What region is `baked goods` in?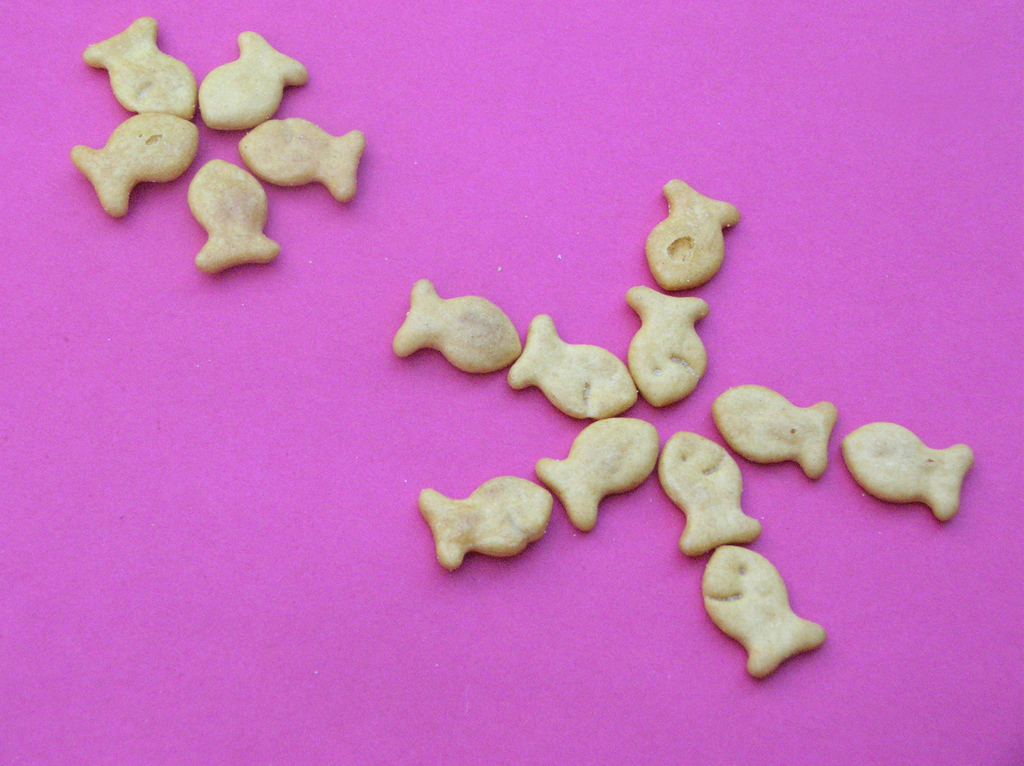
70:110:200:217.
